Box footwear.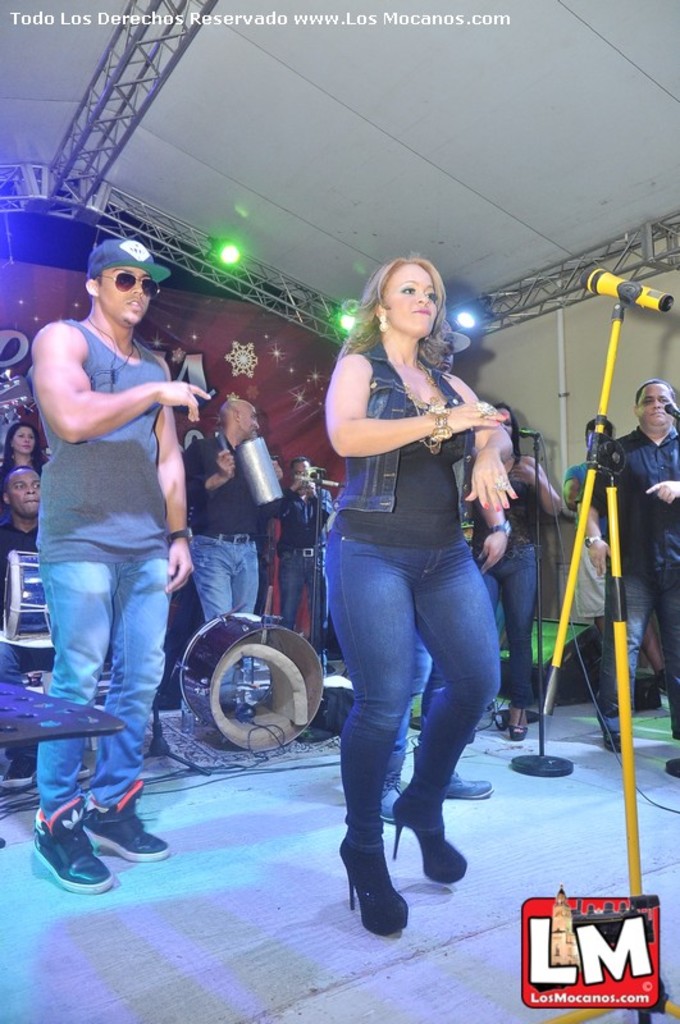
detection(85, 787, 170, 858).
